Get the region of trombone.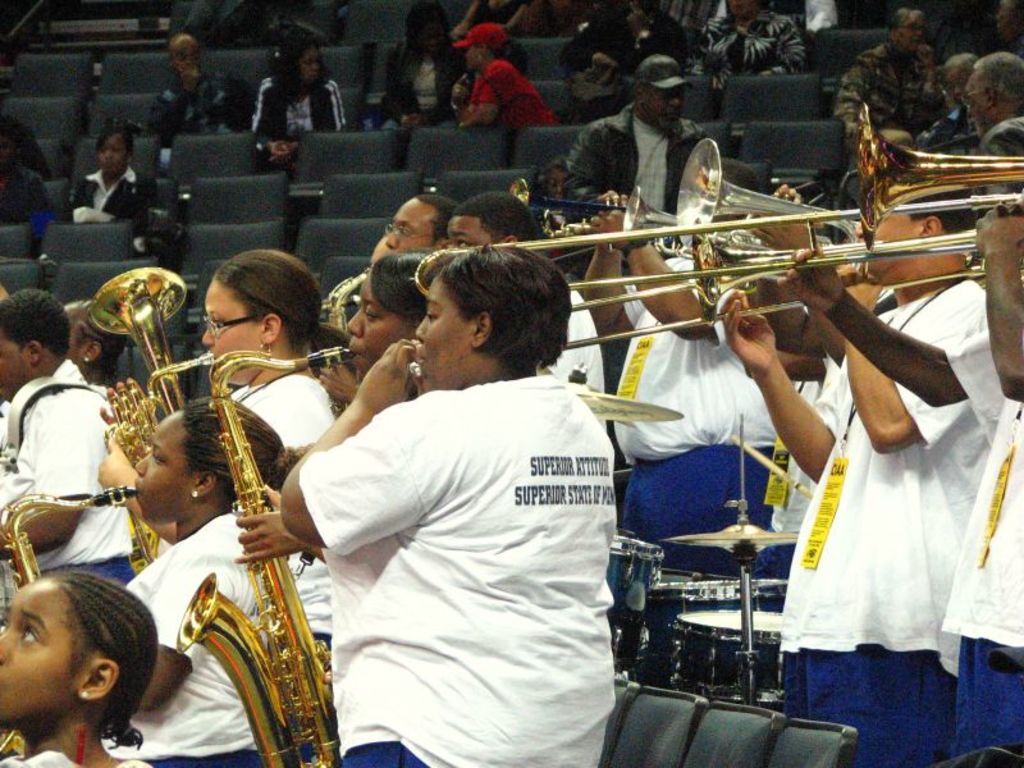
locate(509, 172, 639, 209).
